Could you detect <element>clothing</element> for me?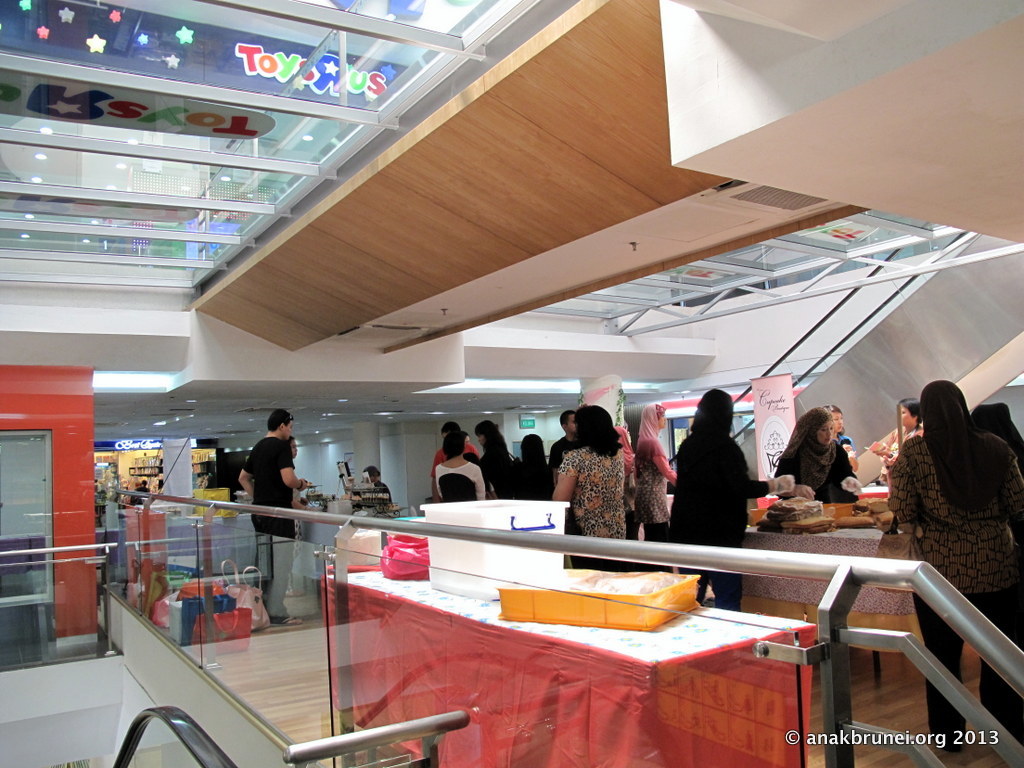
Detection result: select_region(785, 419, 858, 500).
